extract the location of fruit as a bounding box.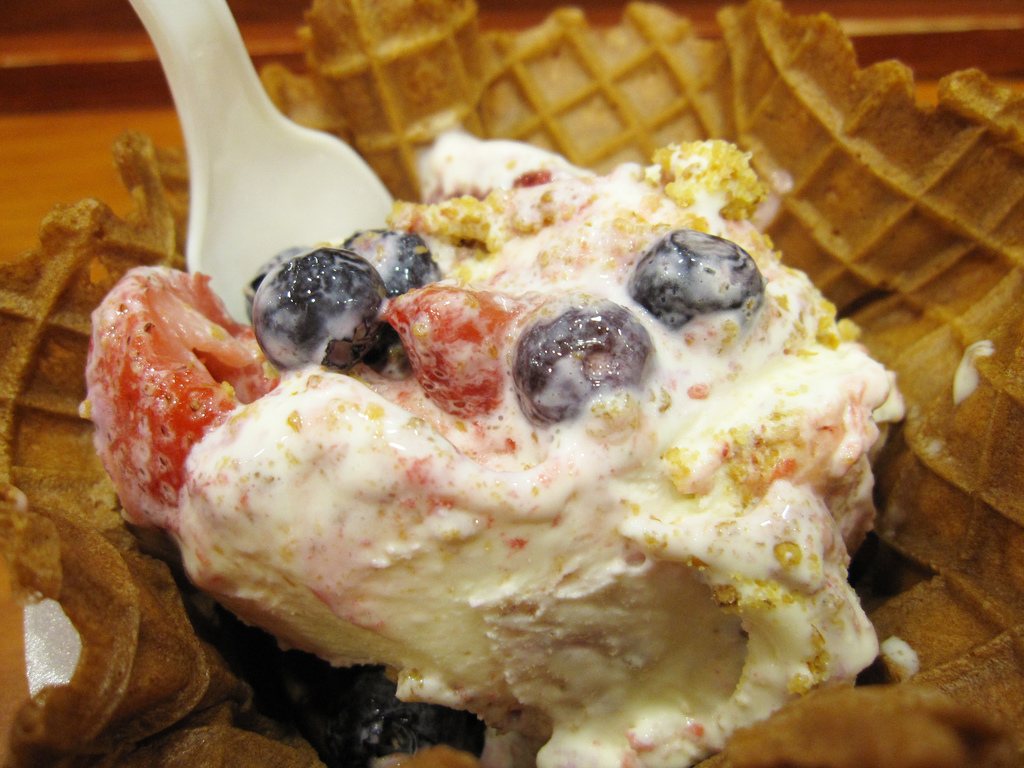
78/266/279/528.
